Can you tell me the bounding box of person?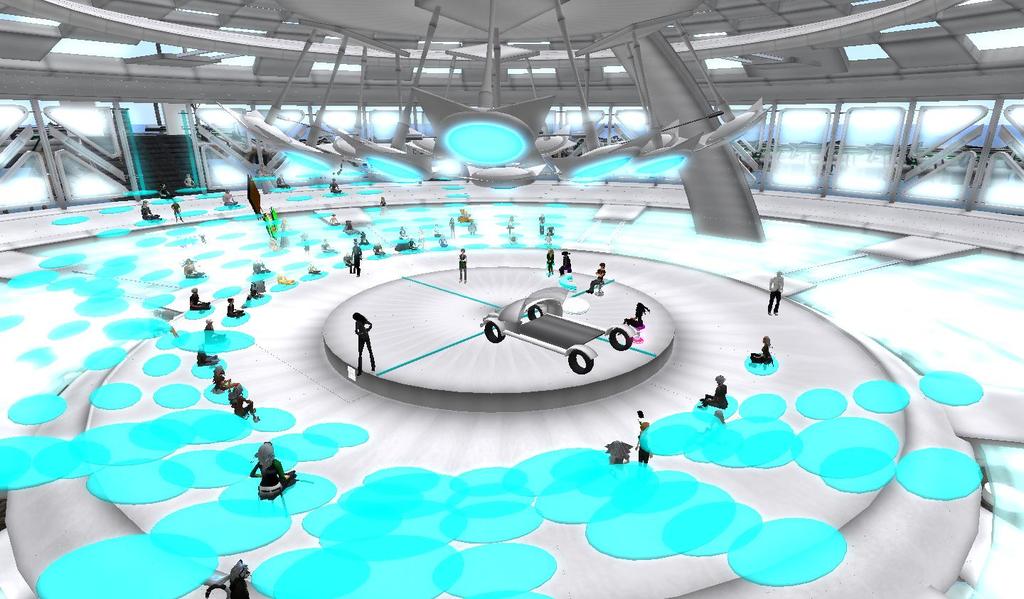
bbox(400, 225, 407, 238).
